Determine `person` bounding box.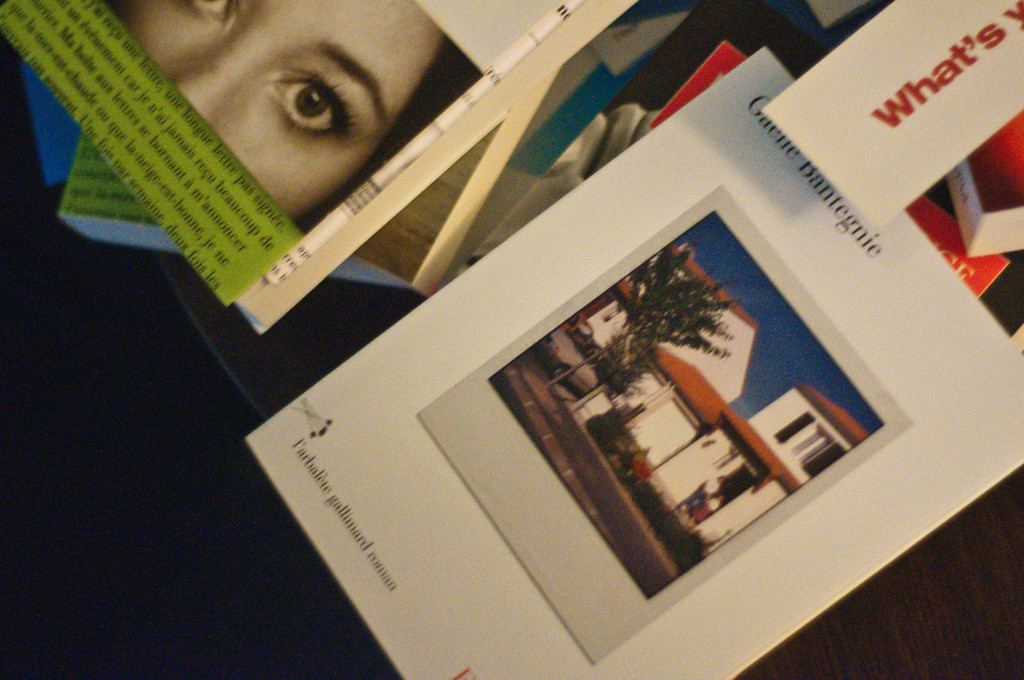
Determined: [left=101, top=0, right=465, bottom=229].
